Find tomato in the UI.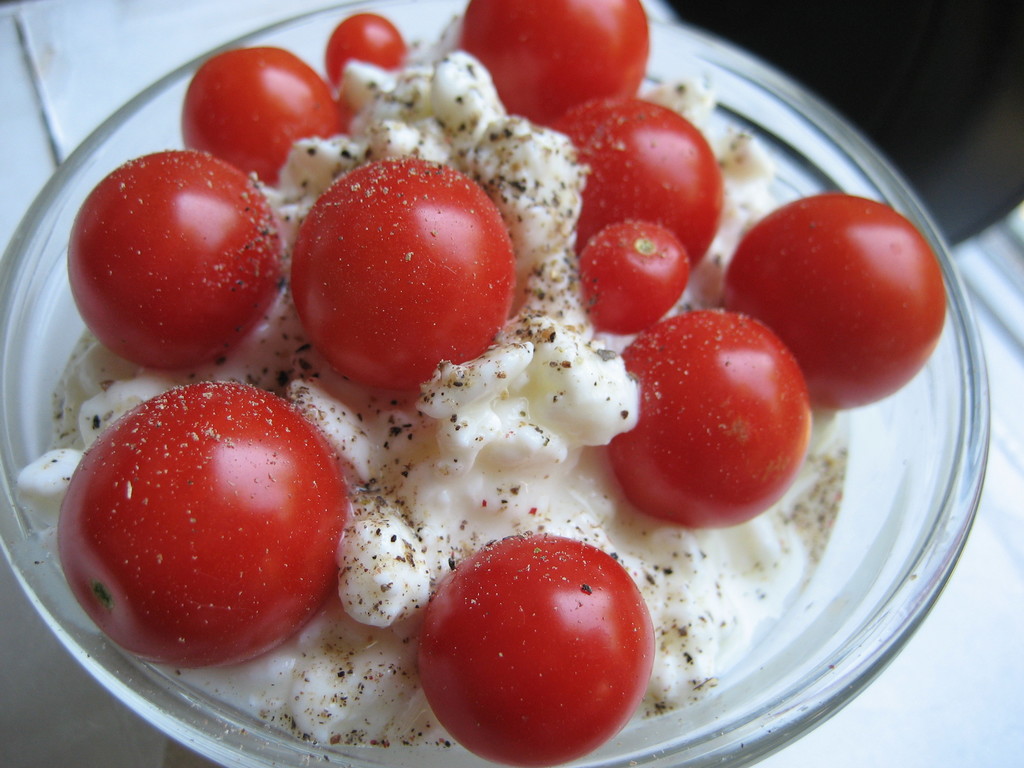
UI element at (left=54, top=135, right=298, bottom=356).
